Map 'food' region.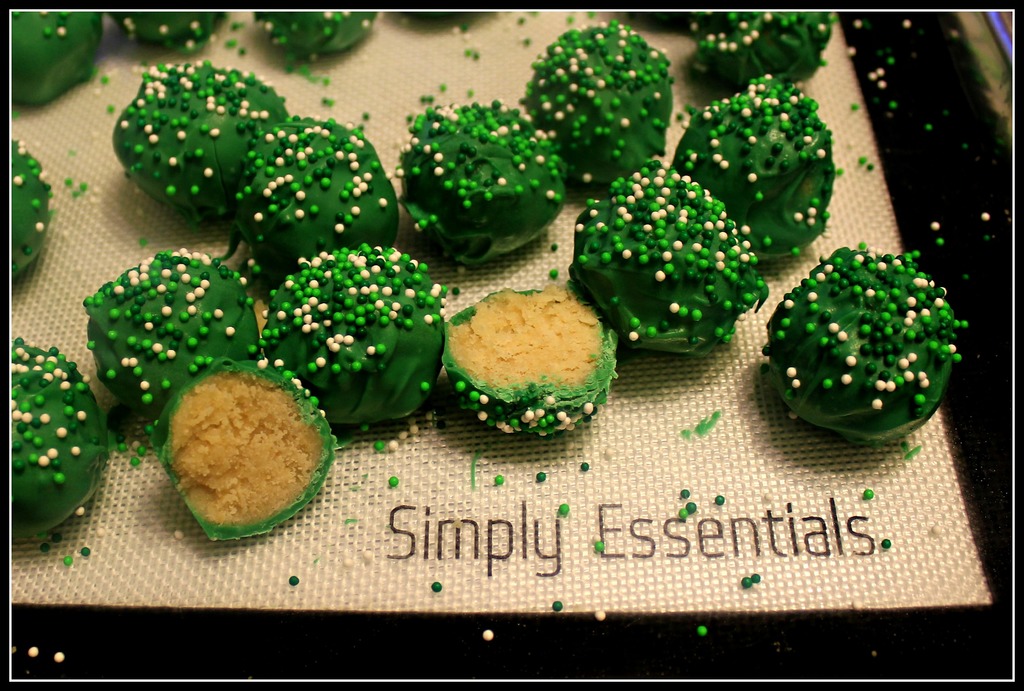
Mapped to (x1=10, y1=138, x2=53, y2=282).
